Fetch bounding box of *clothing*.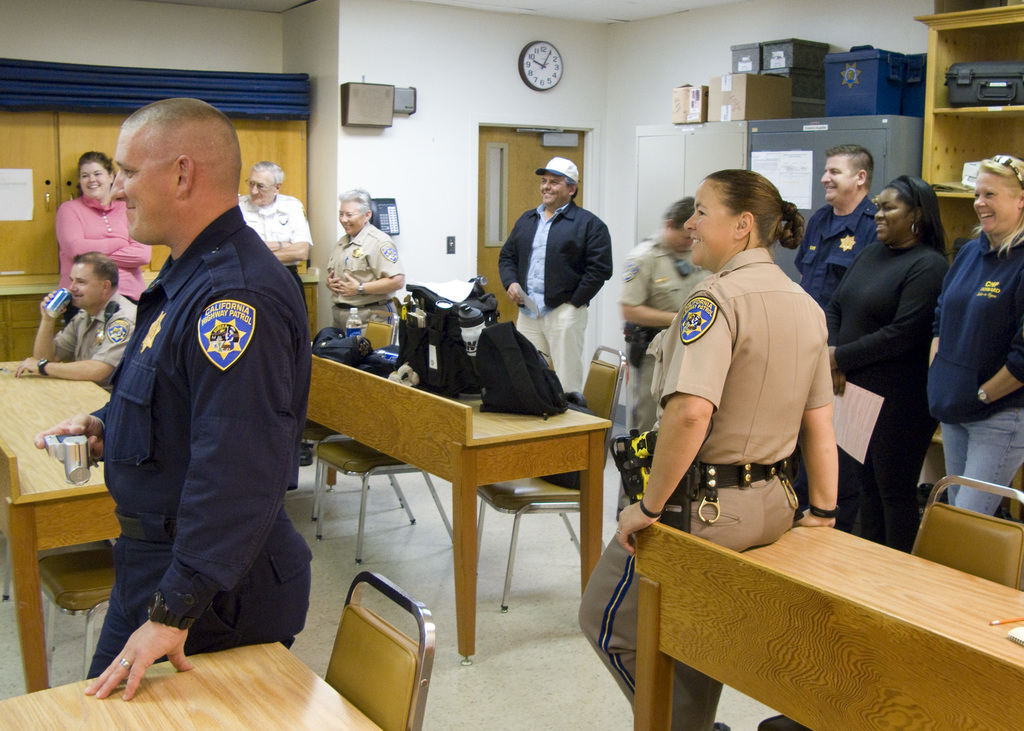
Bbox: bbox(56, 199, 152, 303).
